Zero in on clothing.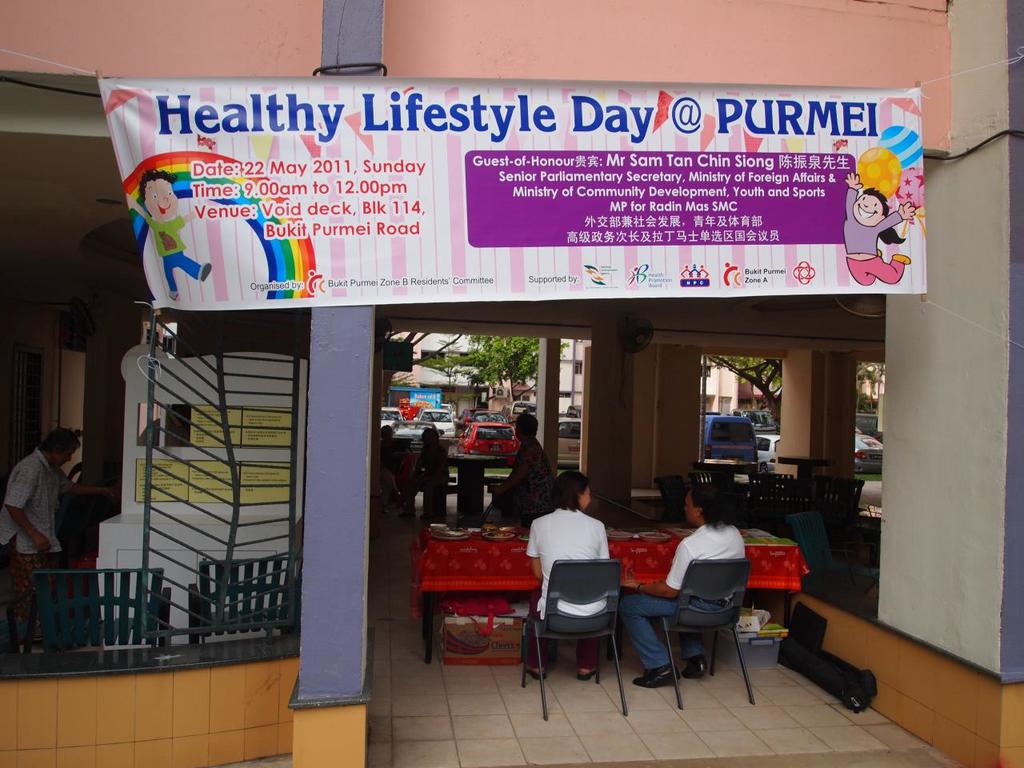
Zeroed in: (x1=150, y1=212, x2=208, y2=308).
